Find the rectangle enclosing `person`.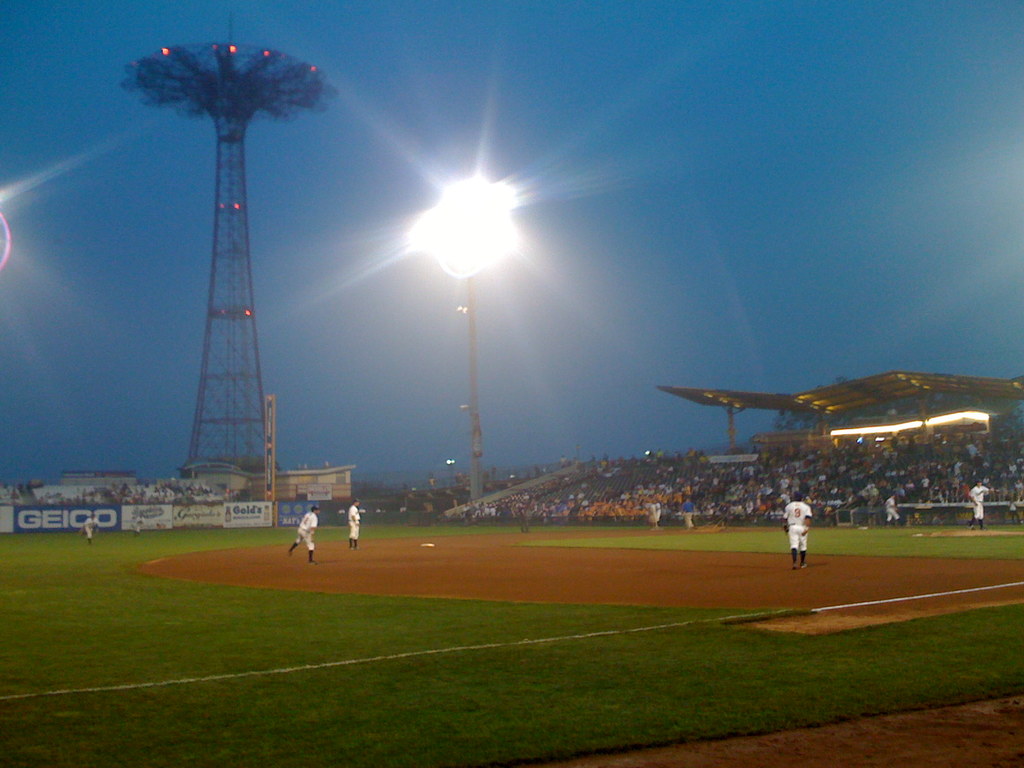
678,499,694,527.
